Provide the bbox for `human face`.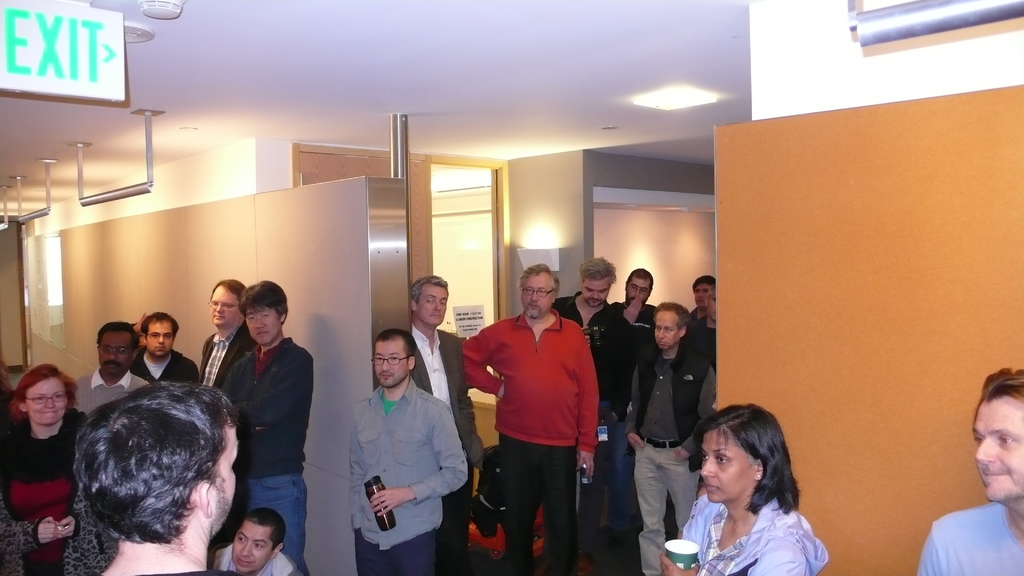
rect(692, 283, 710, 307).
